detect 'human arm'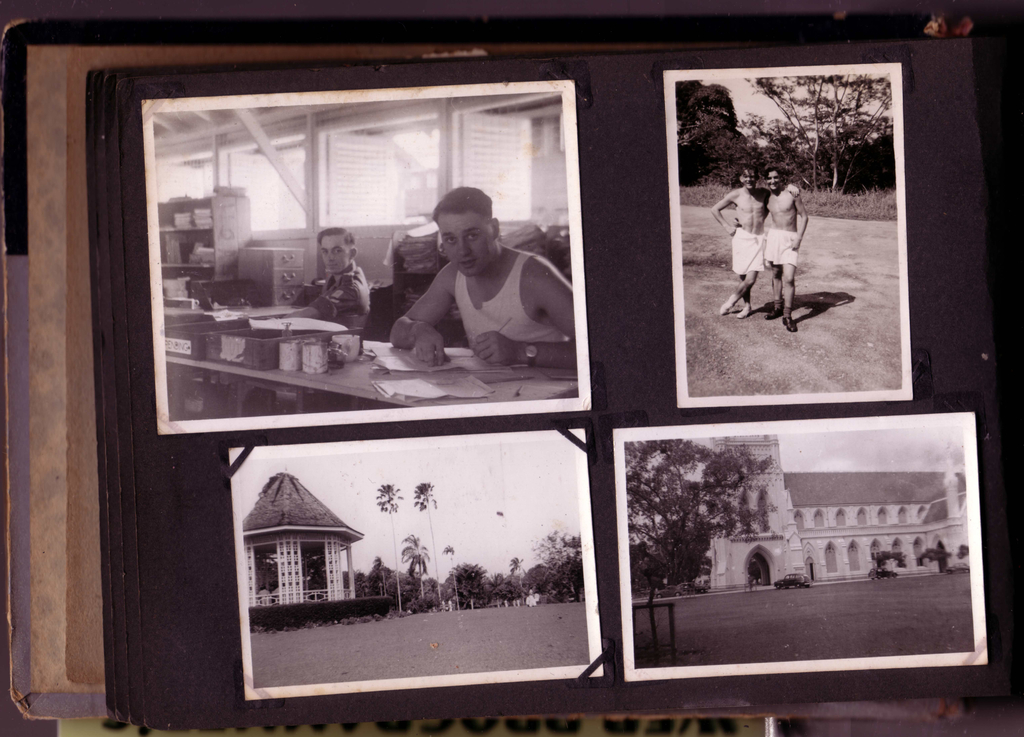
region(710, 188, 739, 236)
